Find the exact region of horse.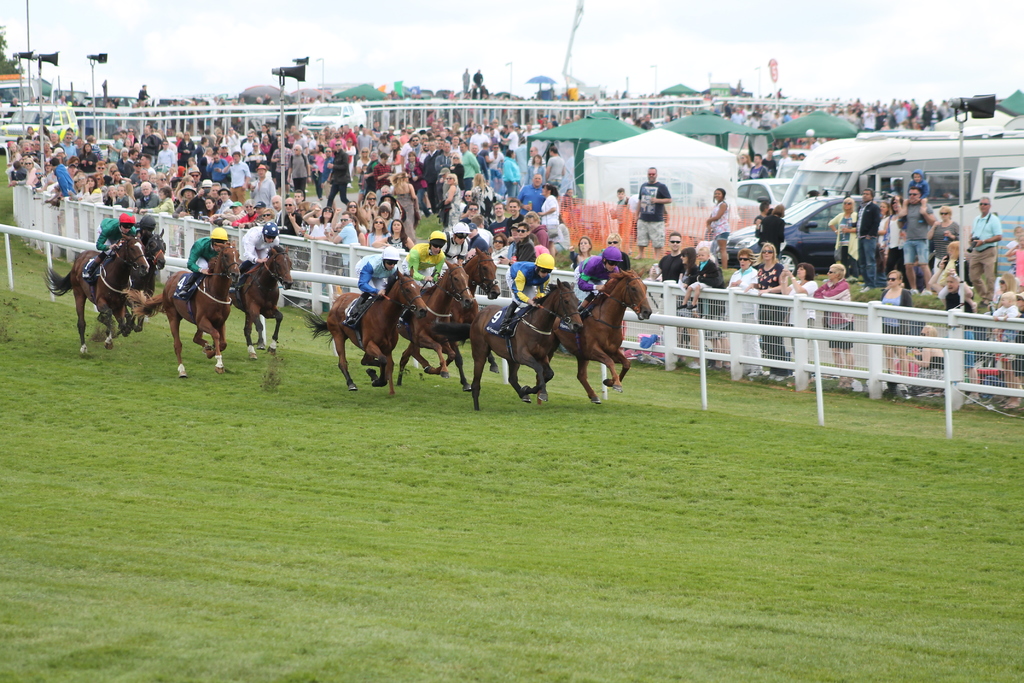
Exact region: (38,236,152,362).
